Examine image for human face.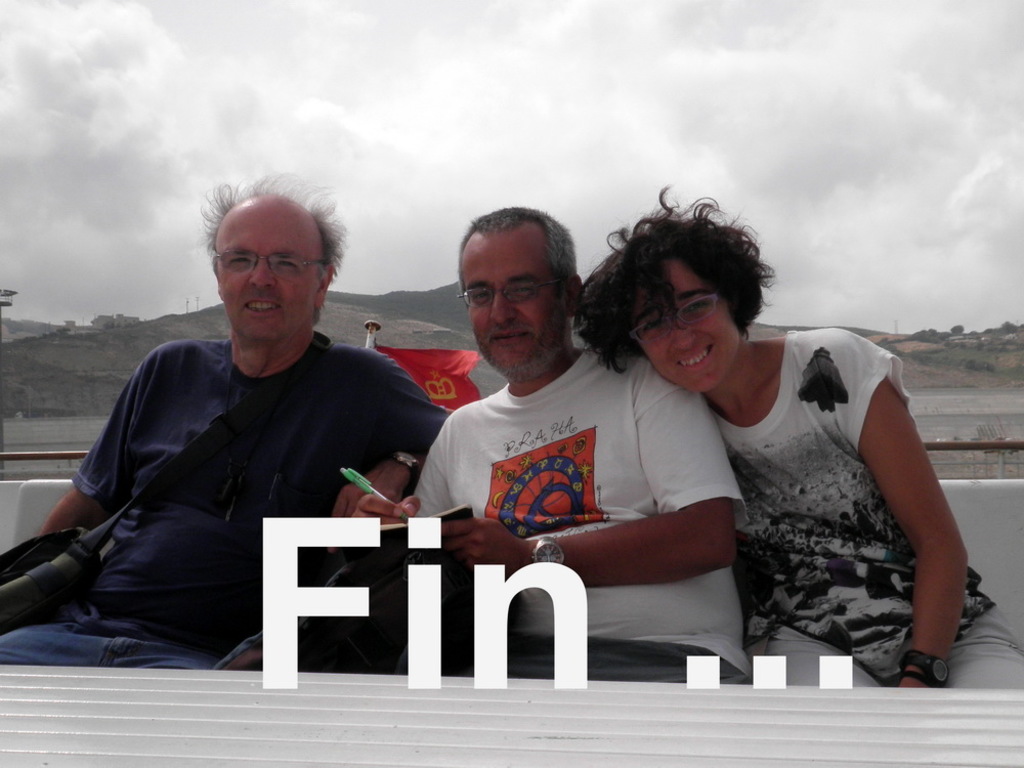
Examination result: pyautogui.locateOnScreen(629, 263, 736, 391).
